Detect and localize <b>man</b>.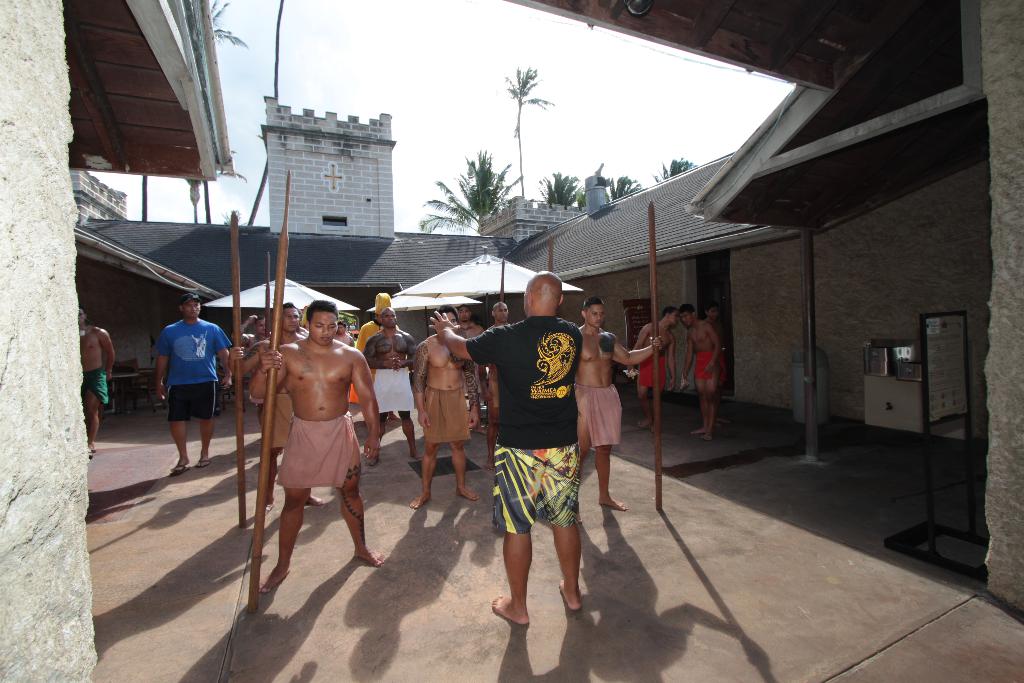
Localized at <box>479,296,509,465</box>.
